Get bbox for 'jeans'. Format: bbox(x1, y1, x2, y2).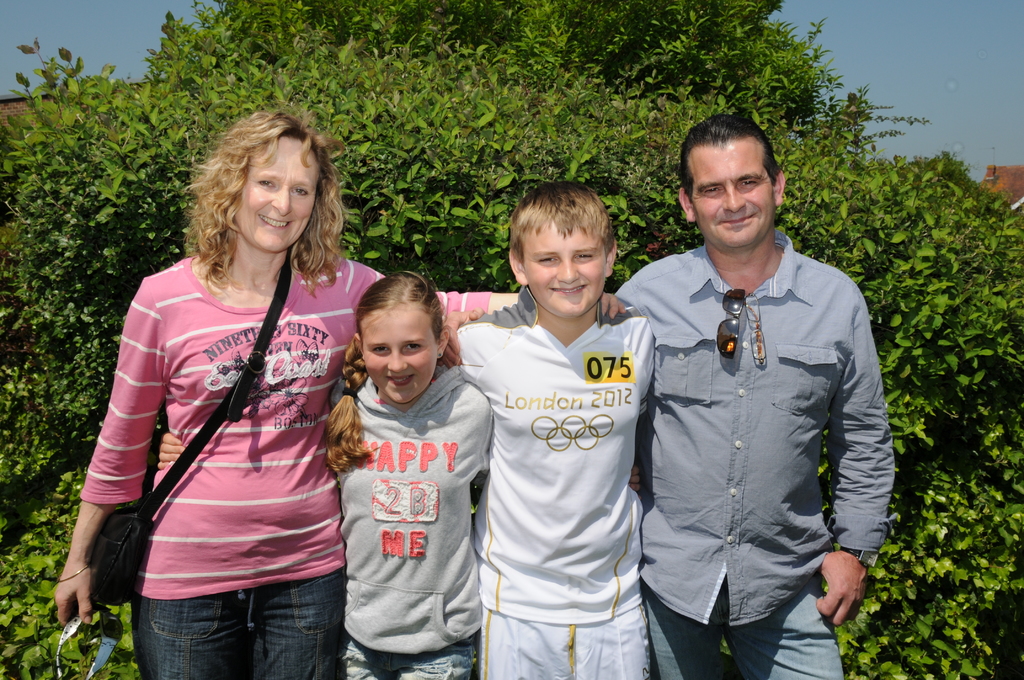
bbox(131, 565, 346, 679).
